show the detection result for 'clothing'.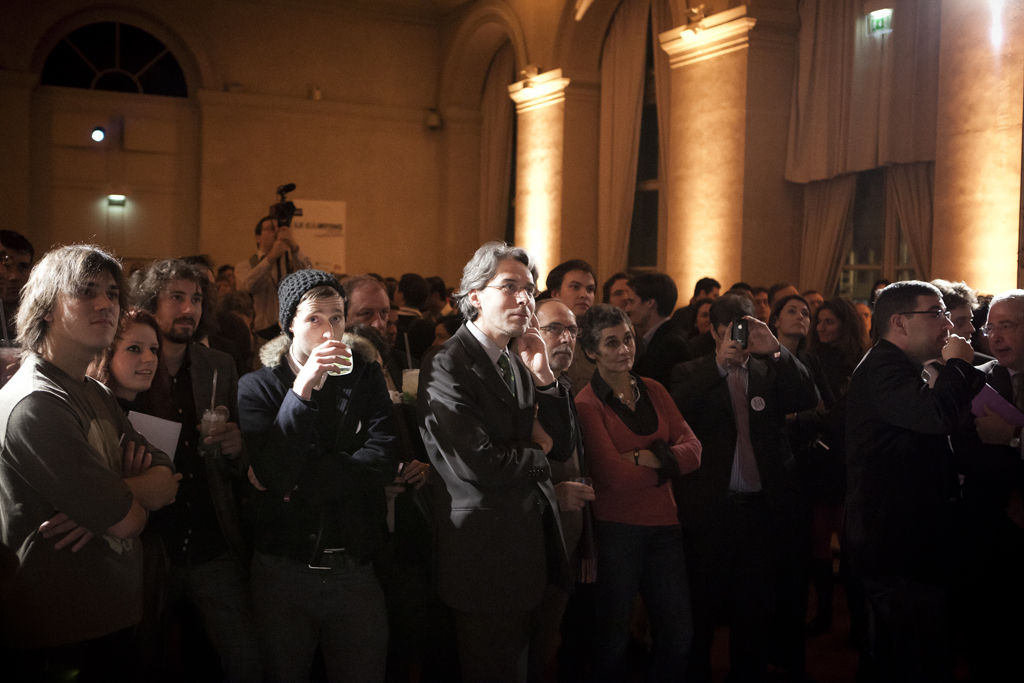
bbox=(842, 339, 955, 682).
